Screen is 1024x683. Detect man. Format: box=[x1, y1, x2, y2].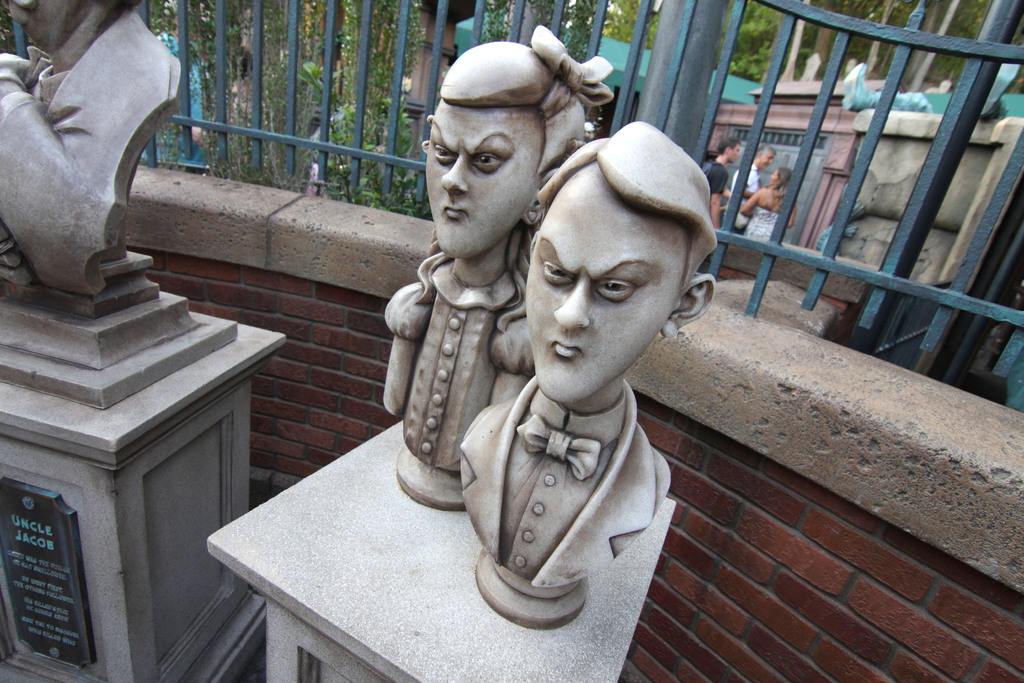
box=[742, 138, 777, 234].
